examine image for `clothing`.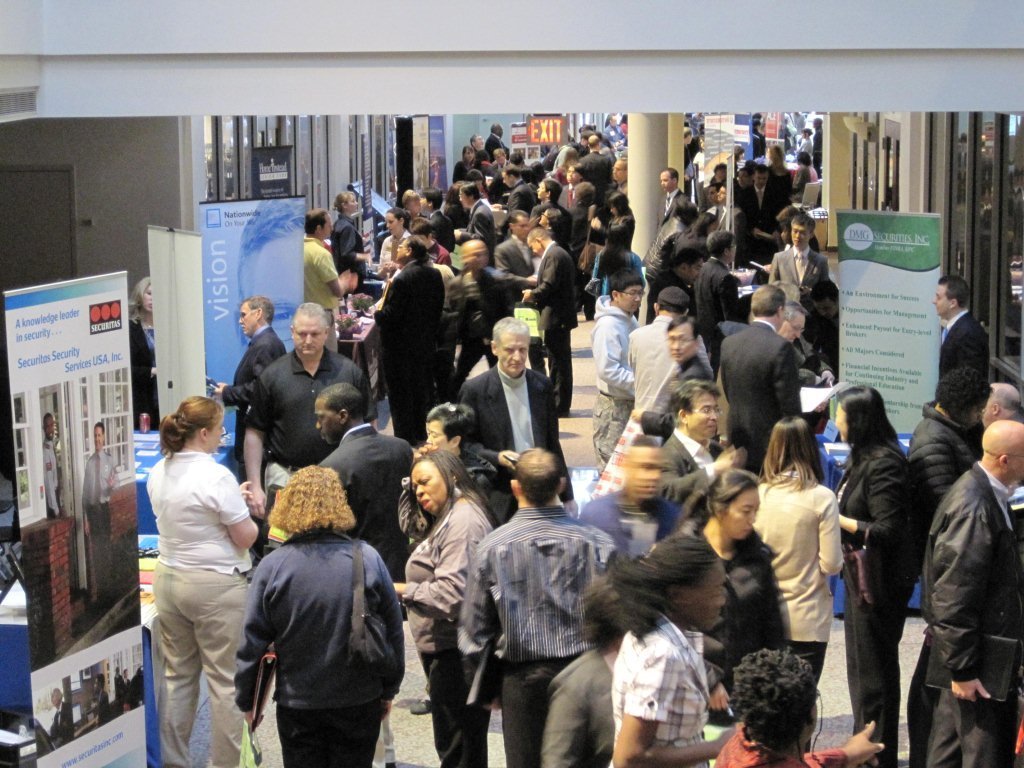
Examination result: detection(897, 403, 970, 497).
